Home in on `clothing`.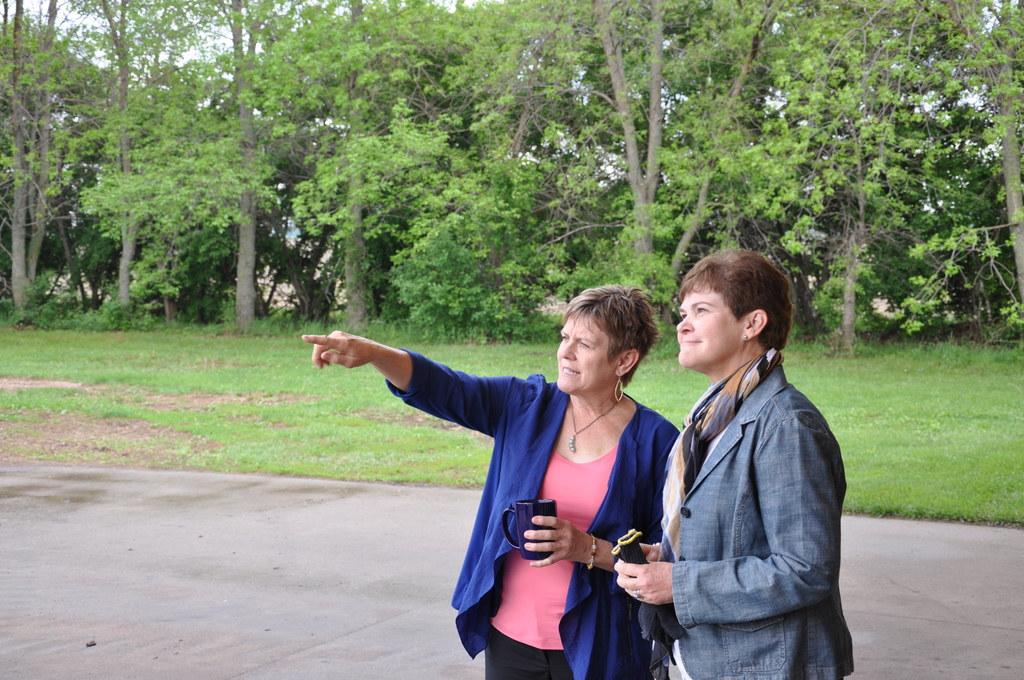
Homed in at 658:299:851:676.
